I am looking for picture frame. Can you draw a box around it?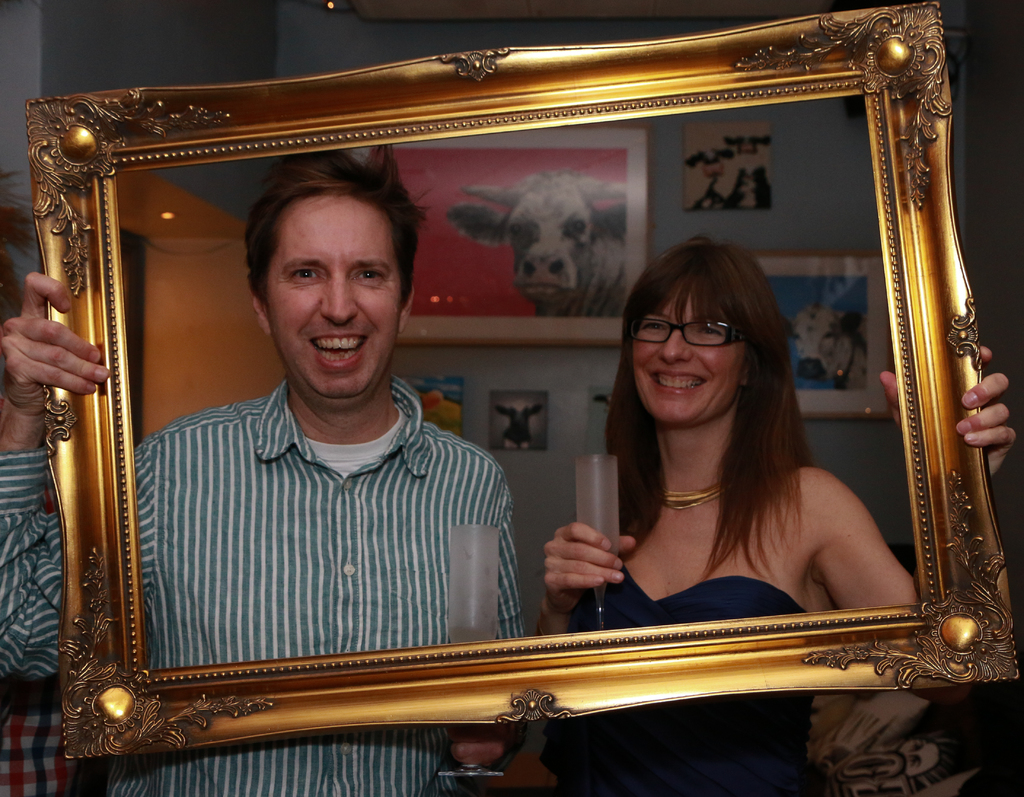
Sure, the bounding box is crop(0, 51, 1023, 749).
